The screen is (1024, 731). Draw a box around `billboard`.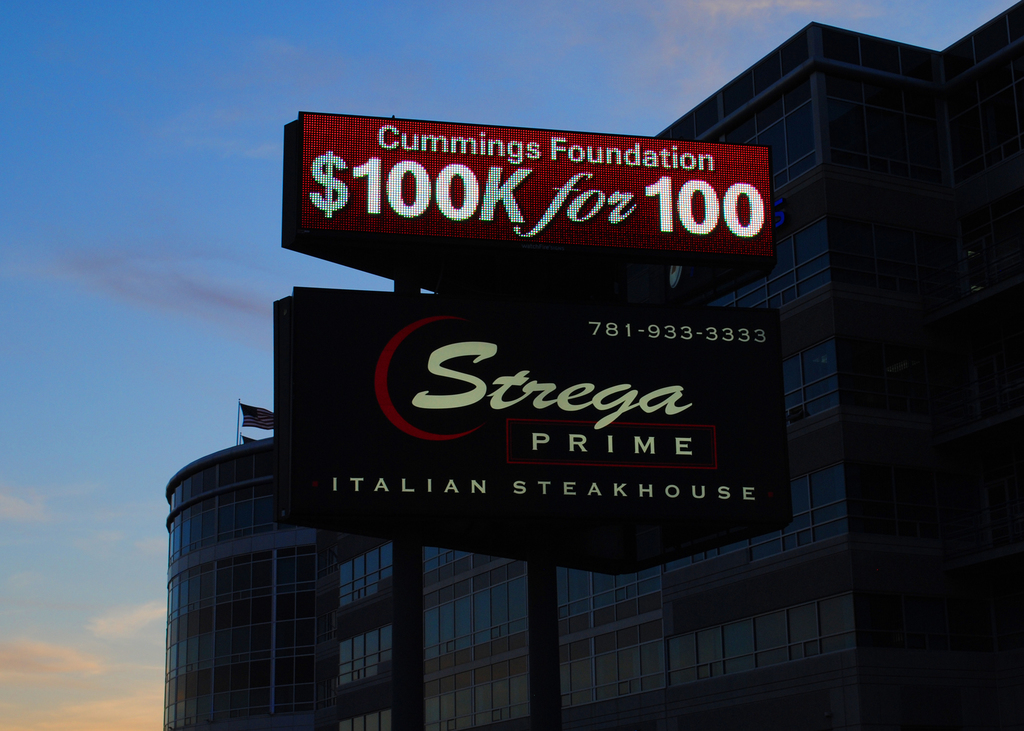
{"x1": 295, "y1": 288, "x2": 783, "y2": 523}.
